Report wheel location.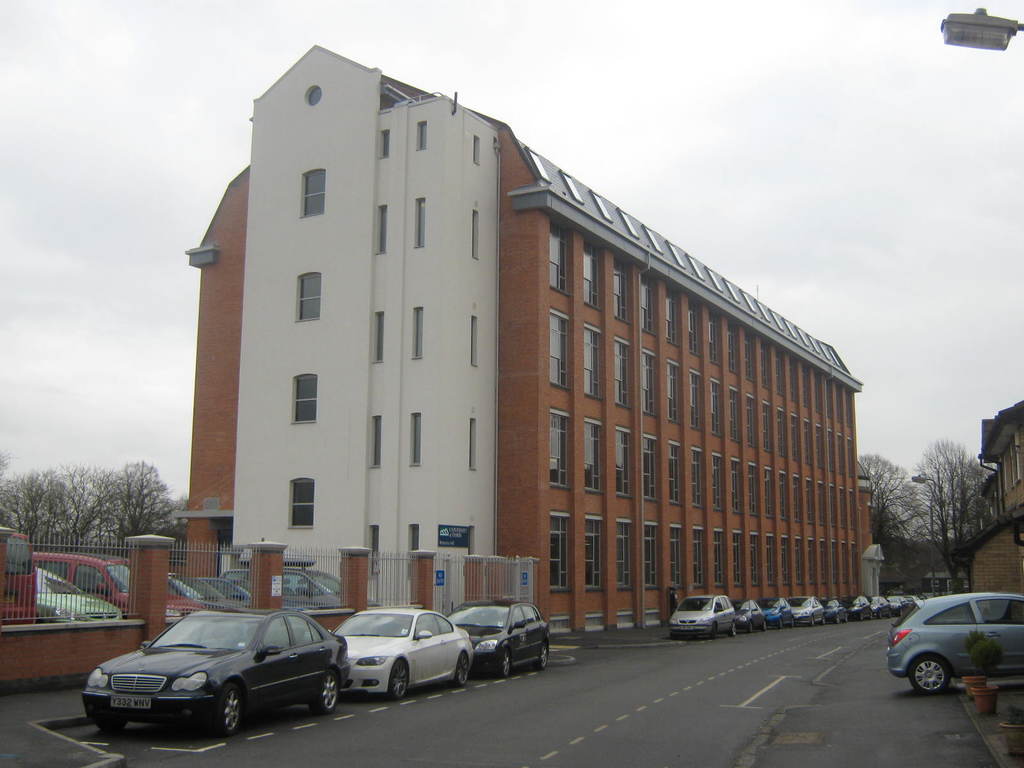
Report: <bbox>888, 609, 897, 618</bbox>.
